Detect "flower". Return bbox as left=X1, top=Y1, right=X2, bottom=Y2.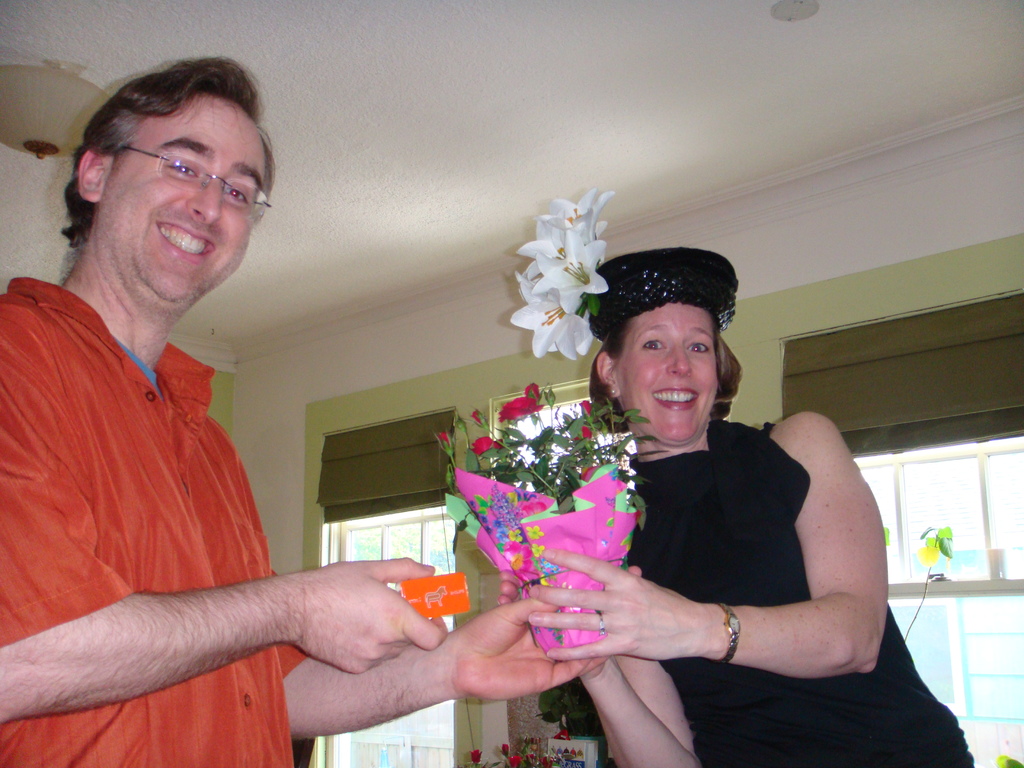
left=470, top=433, right=509, bottom=452.
